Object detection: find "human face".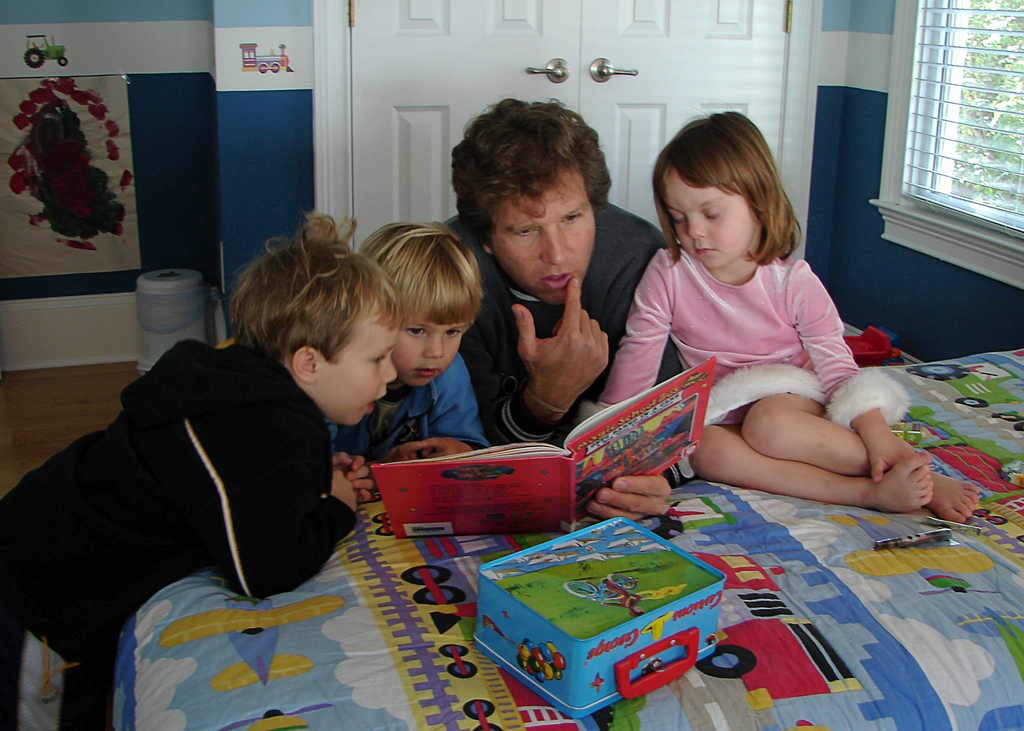
<box>316,318,394,427</box>.
